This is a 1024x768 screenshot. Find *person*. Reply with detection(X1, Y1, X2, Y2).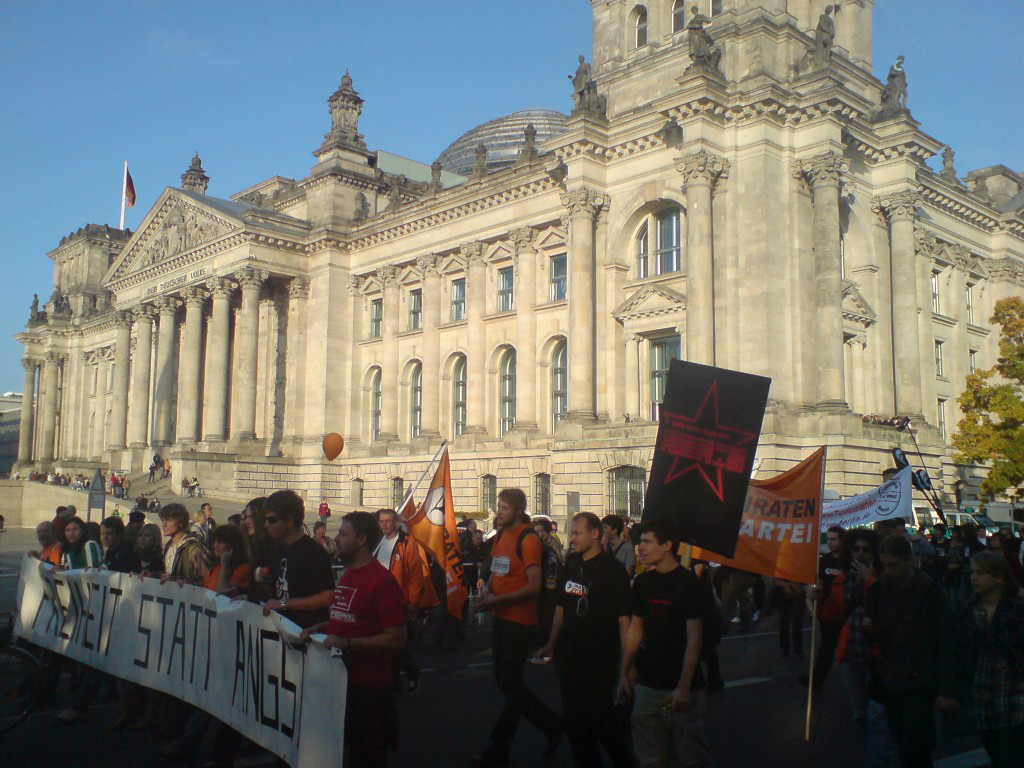
detection(116, 474, 125, 494).
